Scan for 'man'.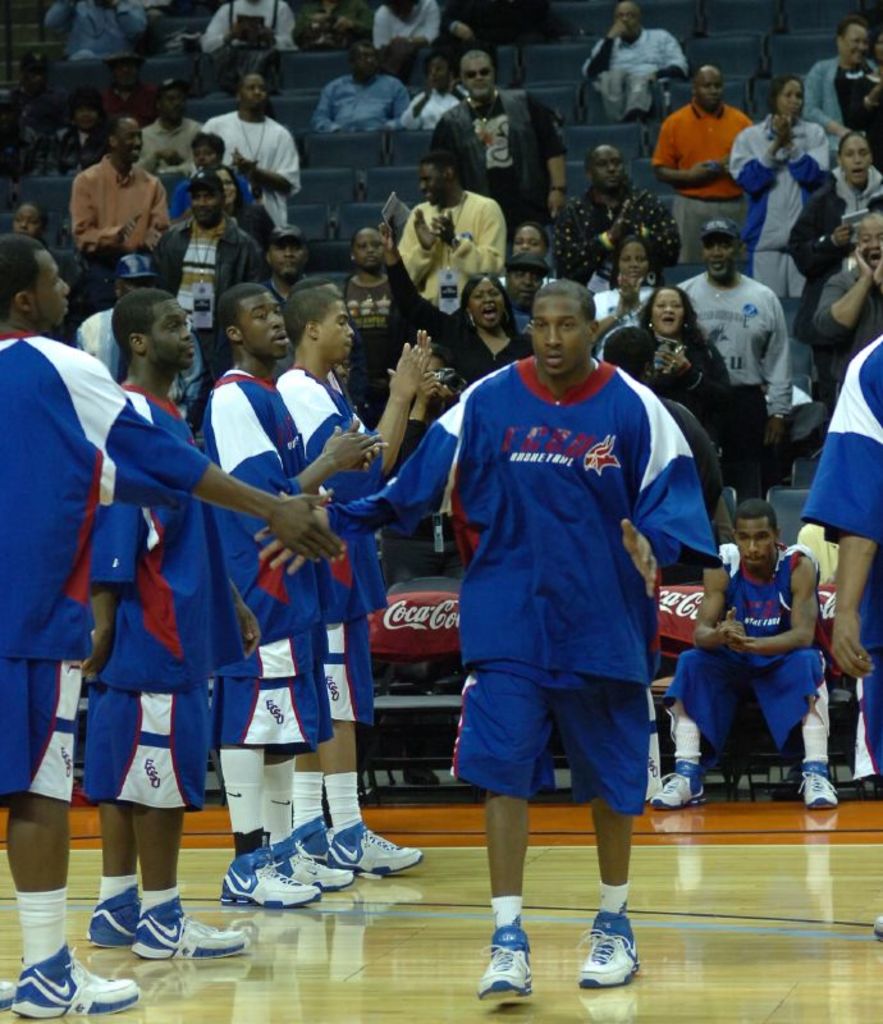
Scan result: x1=147, y1=172, x2=267, y2=410.
